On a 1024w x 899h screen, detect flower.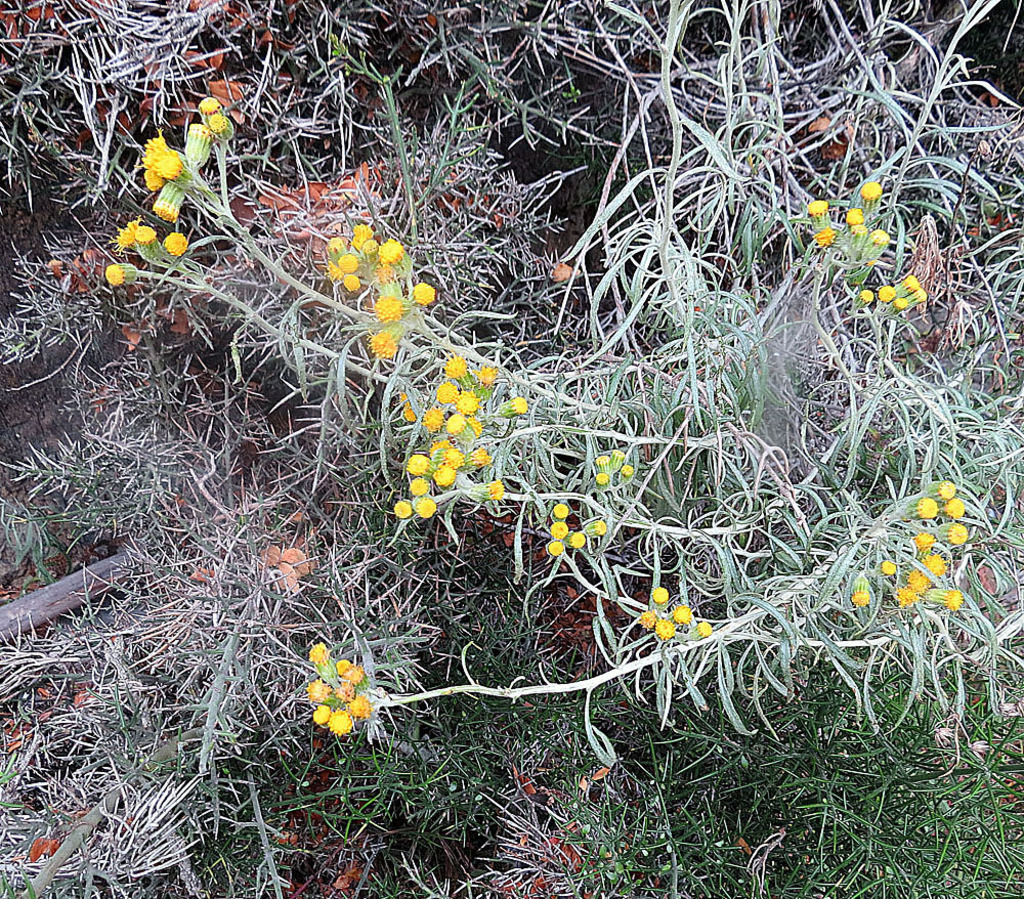
(x1=812, y1=225, x2=838, y2=252).
